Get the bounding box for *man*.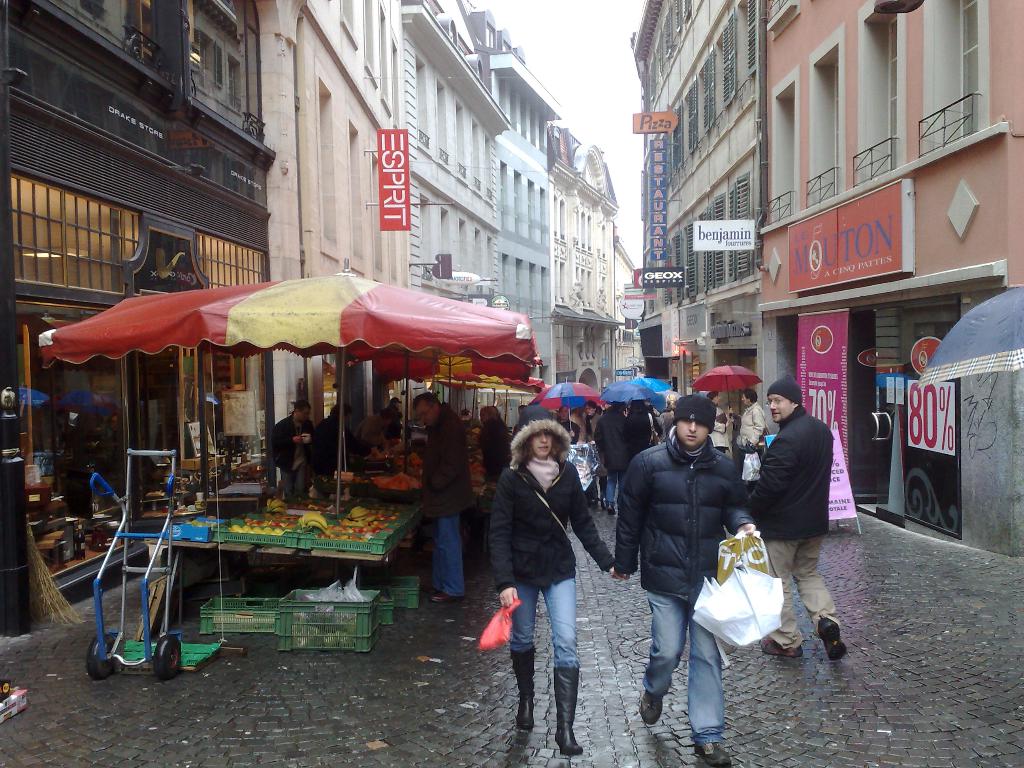
pyautogui.locateOnScreen(748, 375, 849, 655).
